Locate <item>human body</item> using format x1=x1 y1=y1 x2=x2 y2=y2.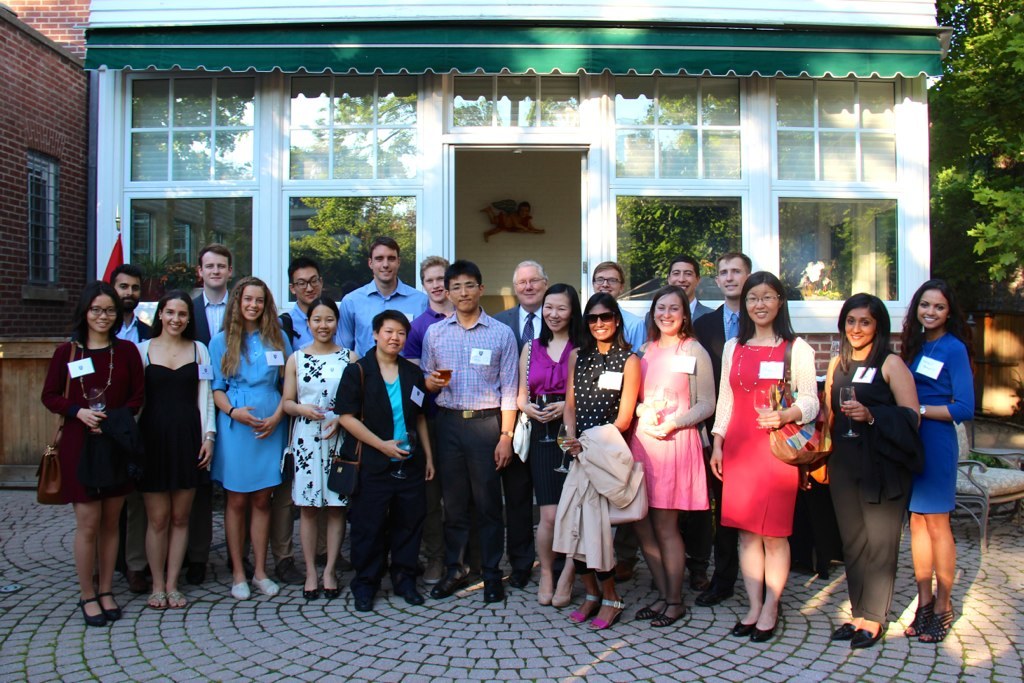
x1=186 y1=243 x2=238 y2=336.
